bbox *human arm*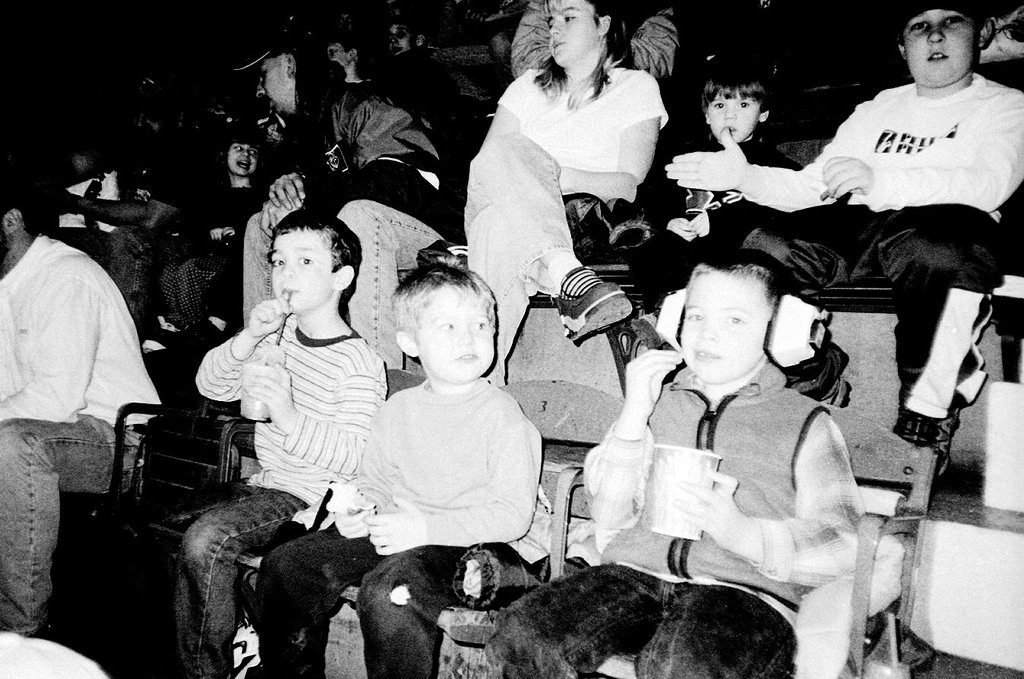
left=260, top=184, right=335, bottom=234
